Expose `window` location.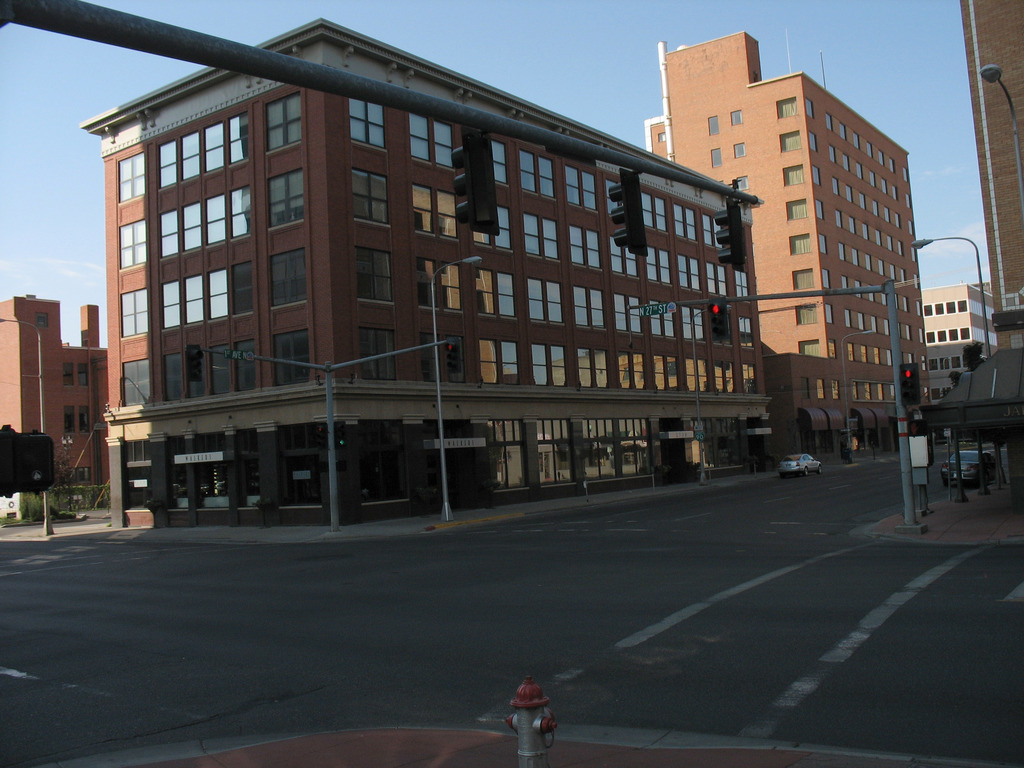
Exposed at BBox(959, 302, 964, 313).
